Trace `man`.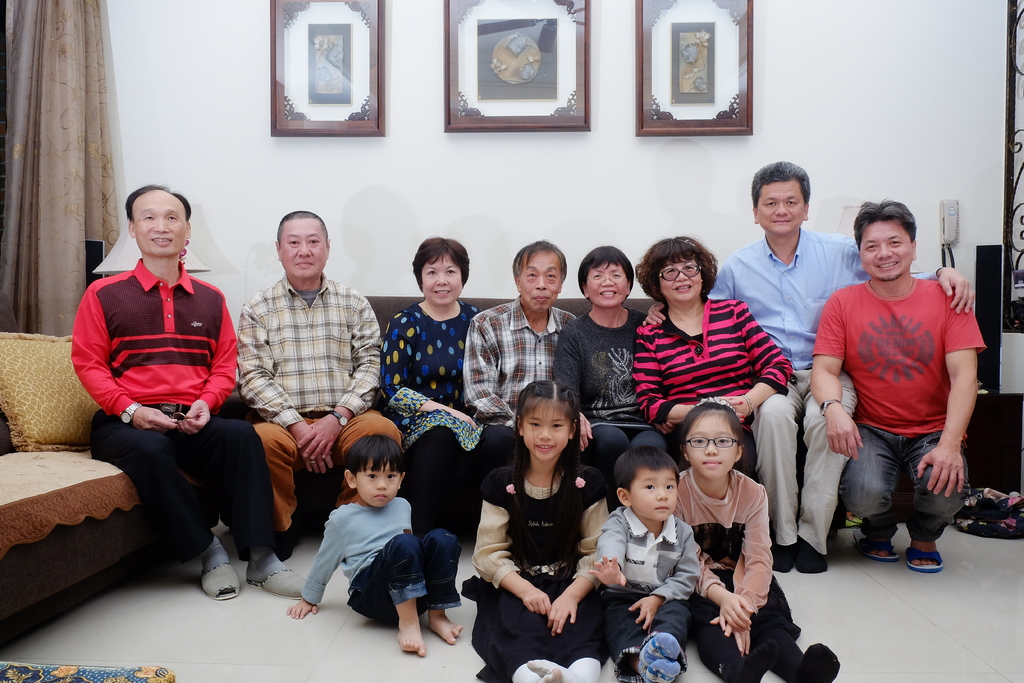
Traced to locate(66, 179, 296, 610).
